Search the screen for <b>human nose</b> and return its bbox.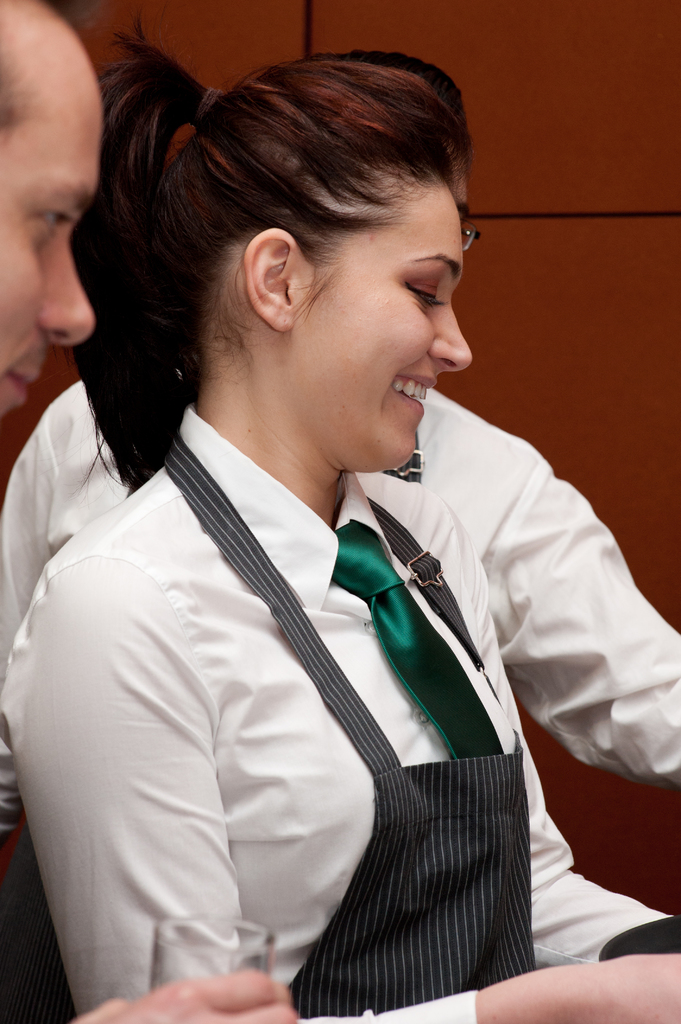
Found: bbox=(429, 303, 472, 373).
